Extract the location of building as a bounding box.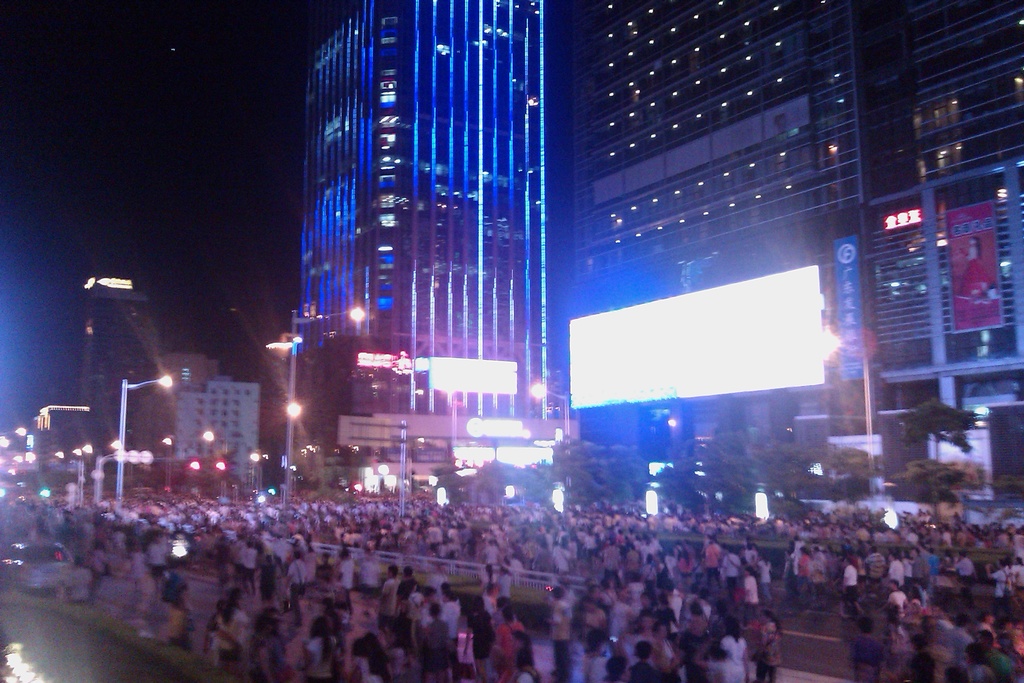
bbox=(288, 0, 574, 481).
